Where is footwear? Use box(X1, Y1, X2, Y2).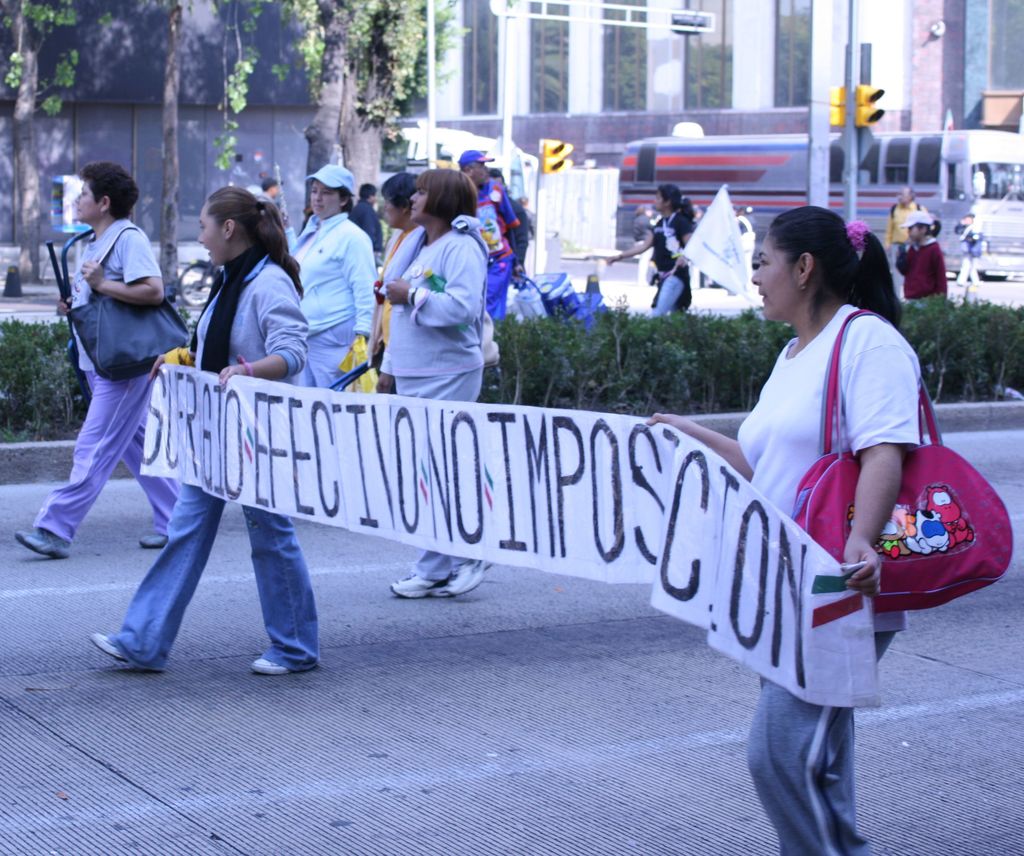
box(254, 648, 328, 673).
